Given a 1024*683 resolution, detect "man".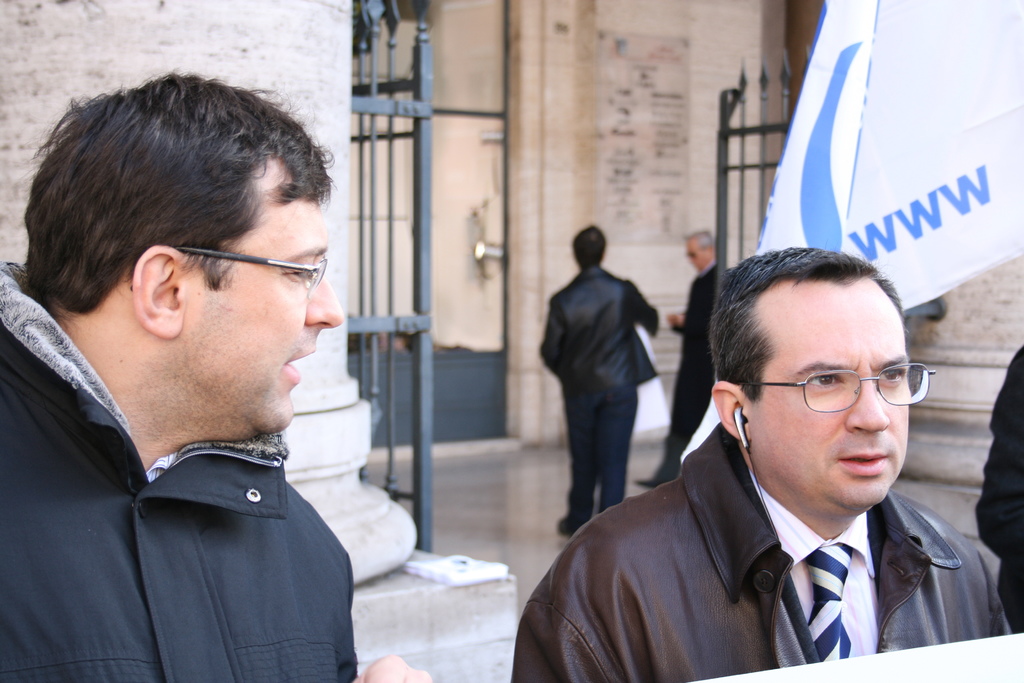
left=527, top=242, right=1011, bottom=675.
